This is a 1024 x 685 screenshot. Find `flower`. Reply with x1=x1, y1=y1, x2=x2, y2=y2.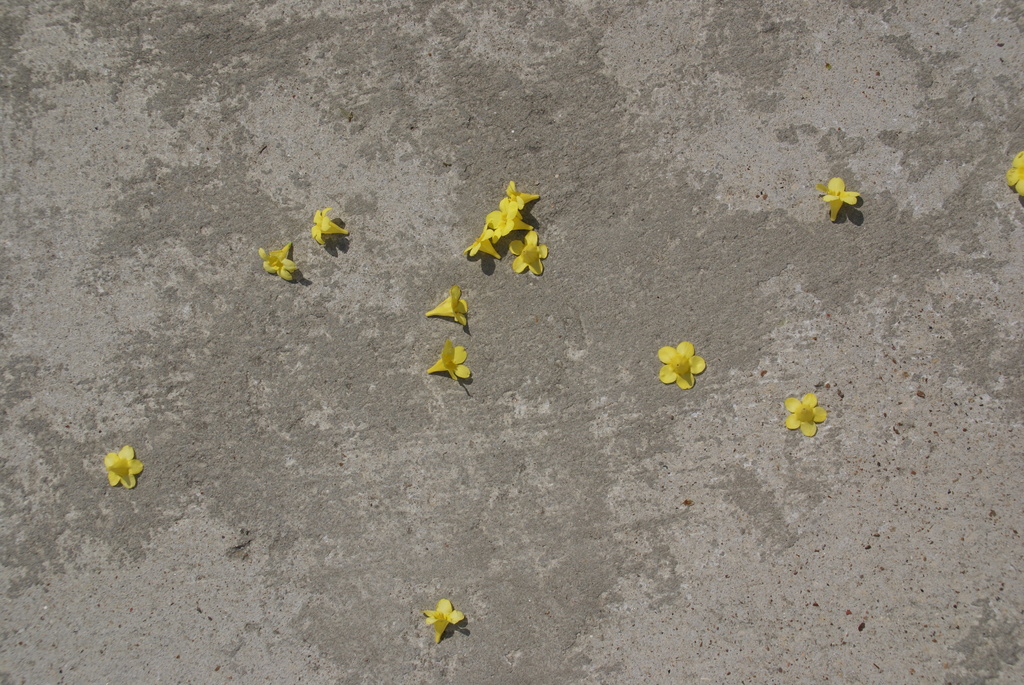
x1=661, y1=336, x2=705, y2=392.
